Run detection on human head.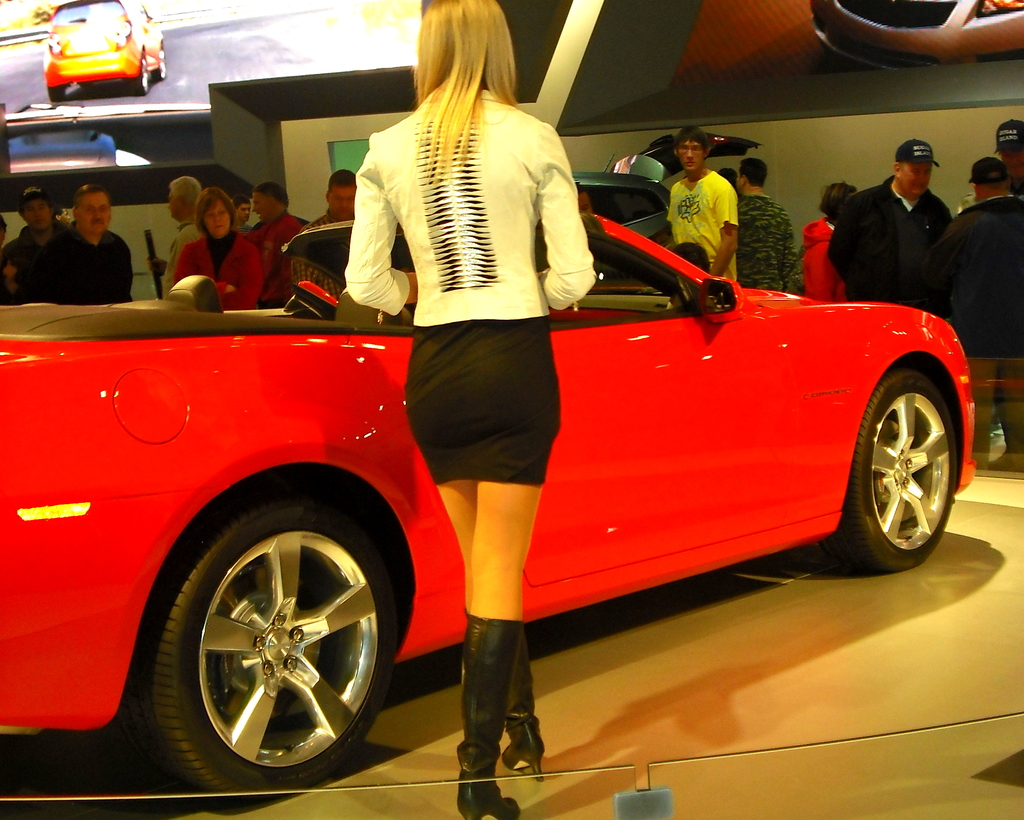
Result: detection(324, 169, 358, 223).
